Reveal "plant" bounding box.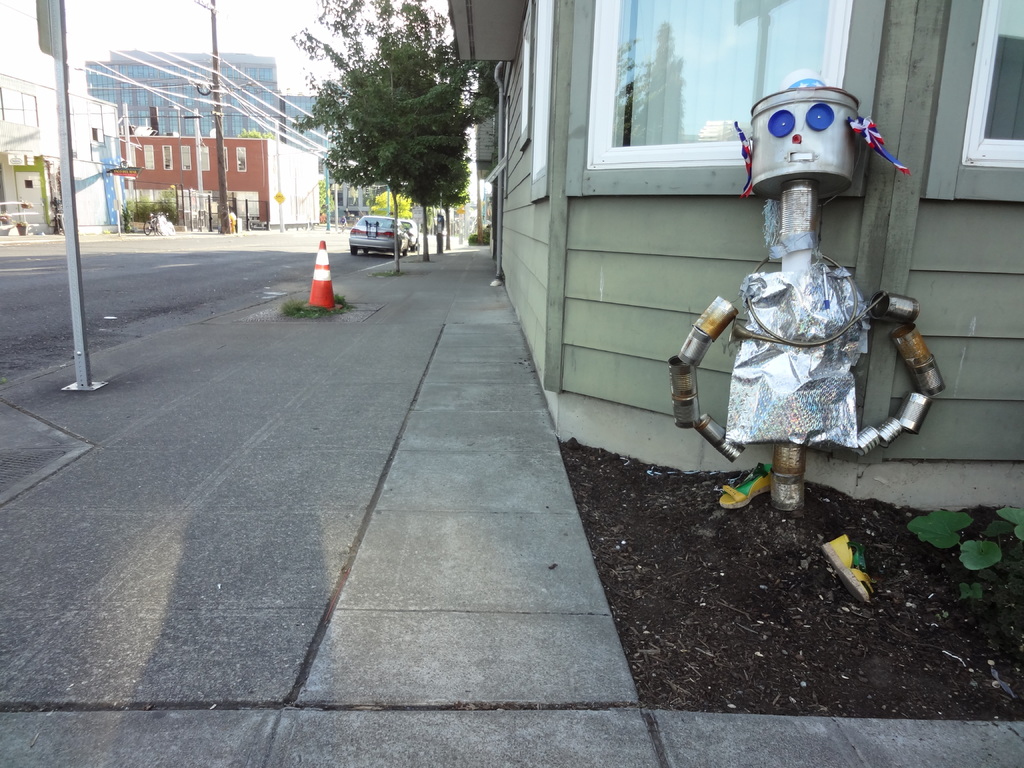
Revealed: x1=362, y1=269, x2=407, y2=278.
